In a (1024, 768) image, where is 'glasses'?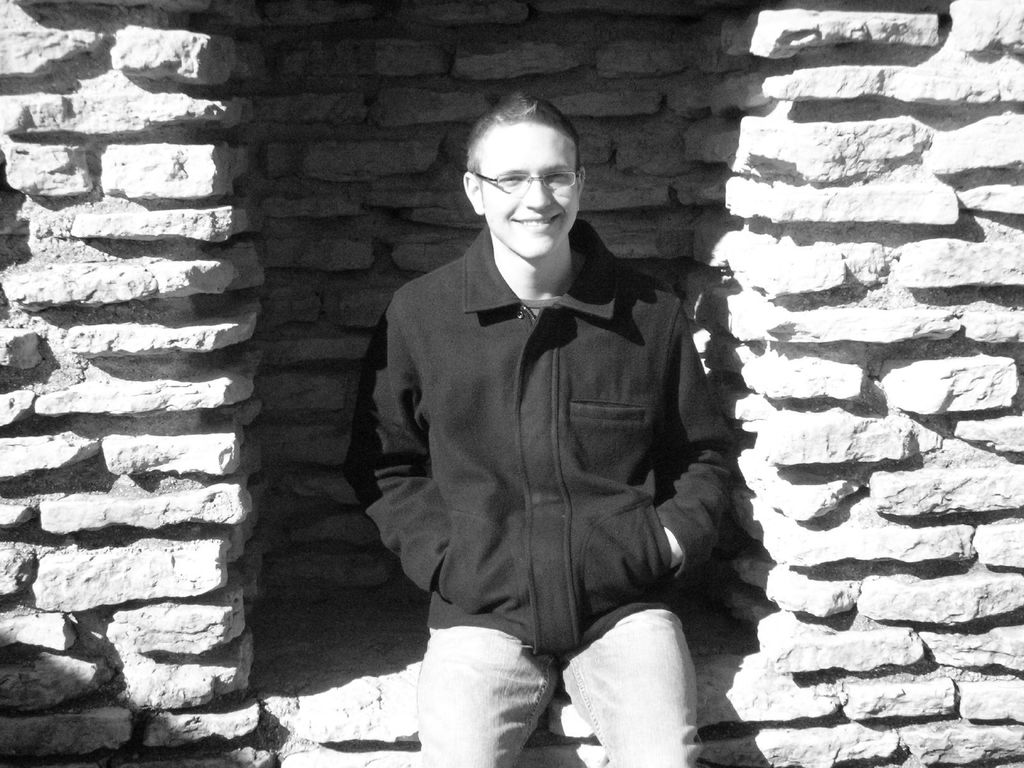
region(460, 146, 589, 196).
